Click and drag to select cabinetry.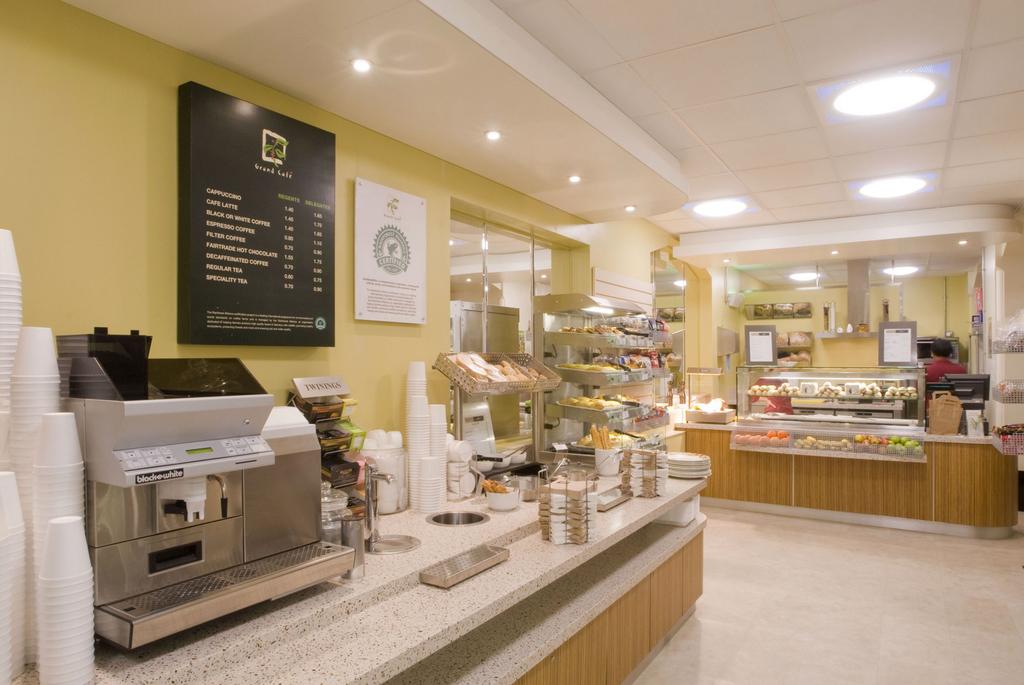
Selection: bbox=(674, 405, 1023, 538).
